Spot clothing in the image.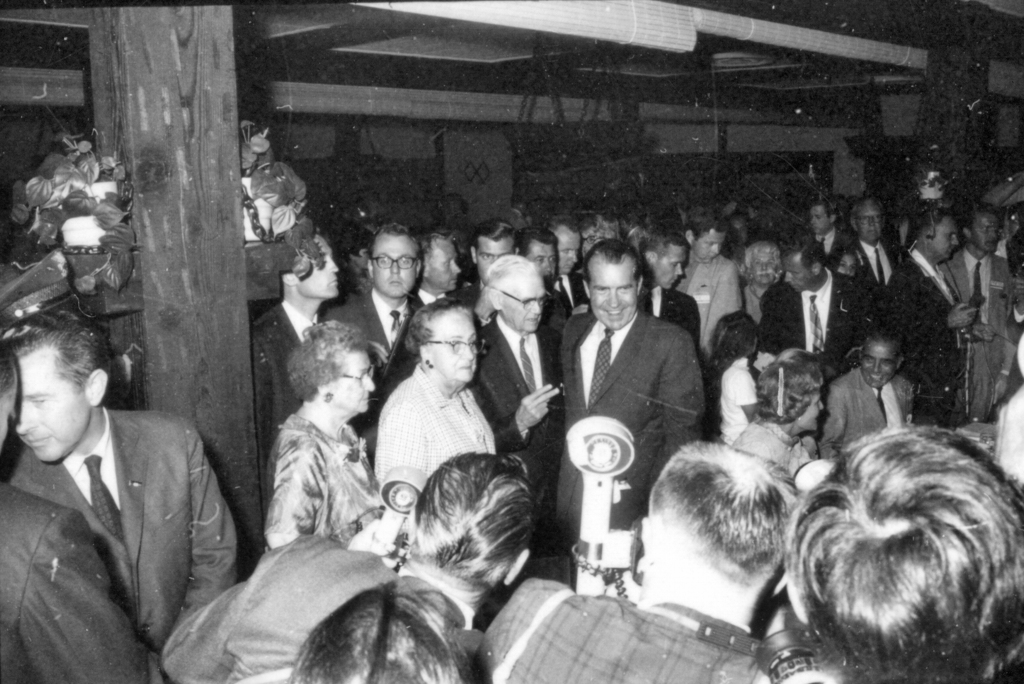
clothing found at (left=475, top=571, right=786, bottom=683).
